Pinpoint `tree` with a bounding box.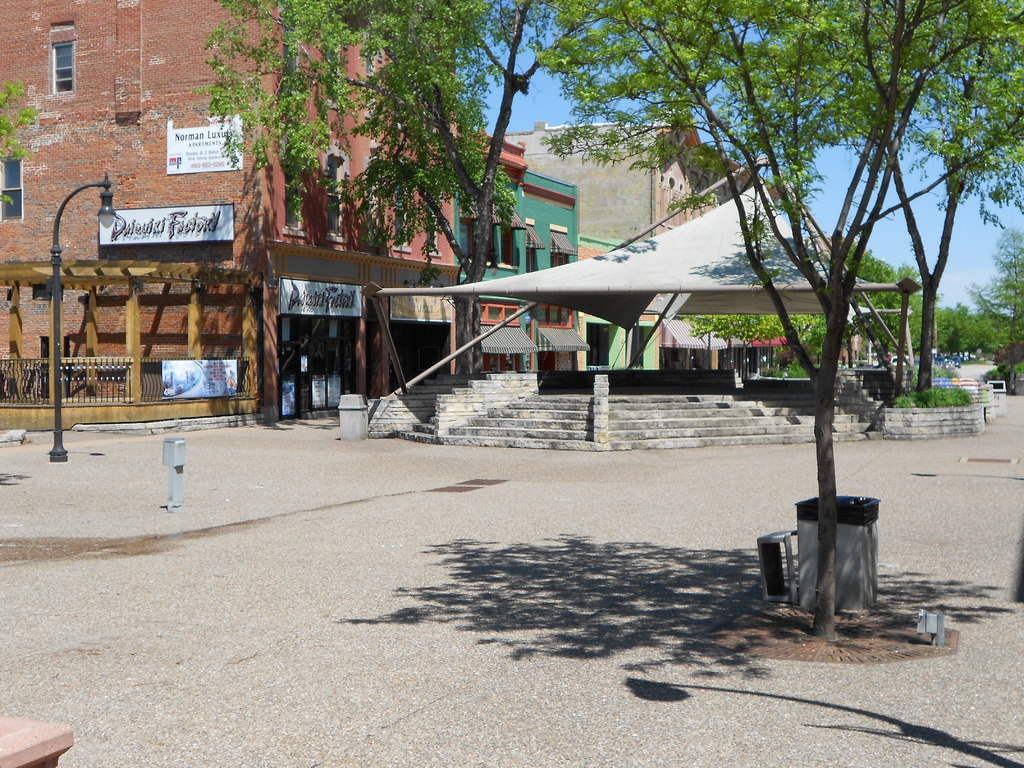
locate(856, 15, 1019, 406).
